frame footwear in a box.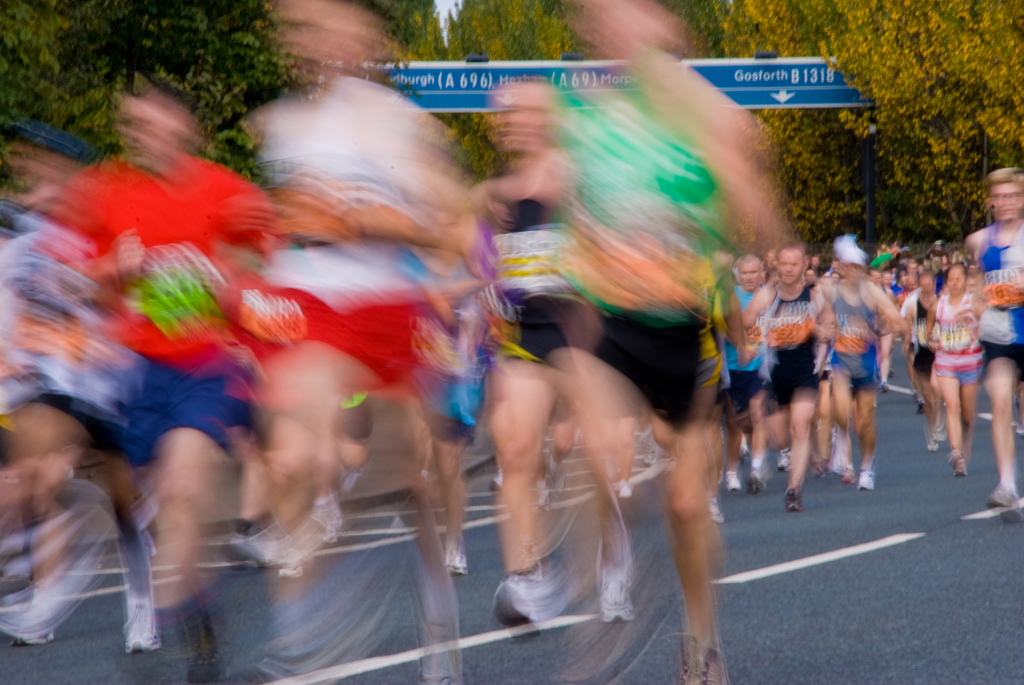
BBox(784, 491, 803, 508).
